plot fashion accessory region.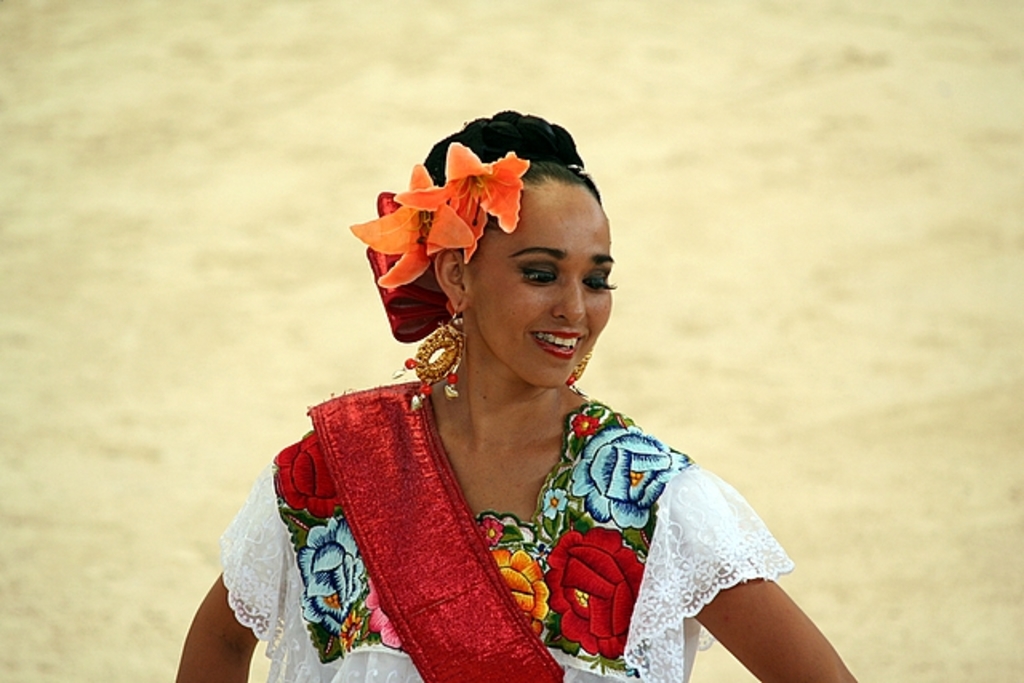
Plotted at Rect(568, 350, 594, 390).
